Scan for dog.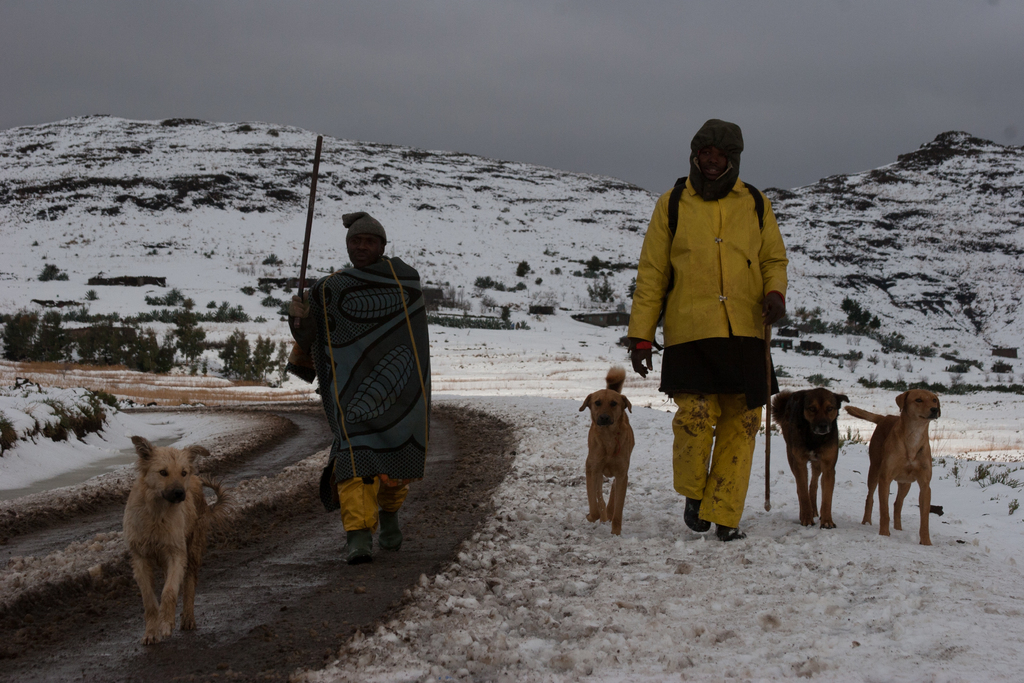
Scan result: x1=771 y1=391 x2=850 y2=527.
